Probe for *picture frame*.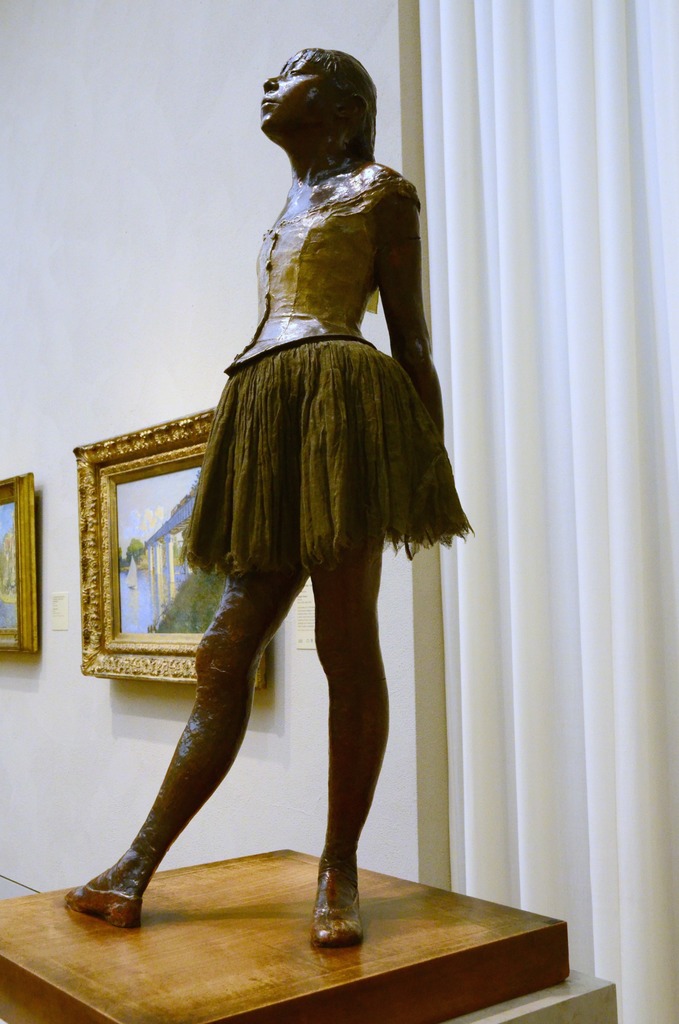
Probe result: x1=0 y1=468 x2=41 y2=659.
